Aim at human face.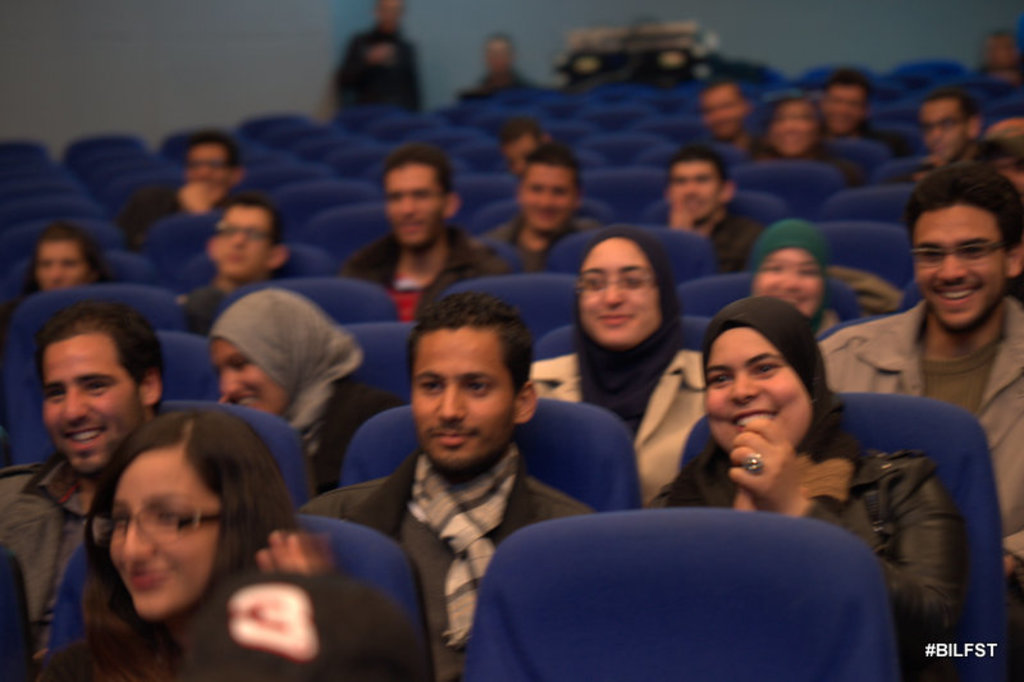
Aimed at <region>701, 92, 742, 137</region>.
